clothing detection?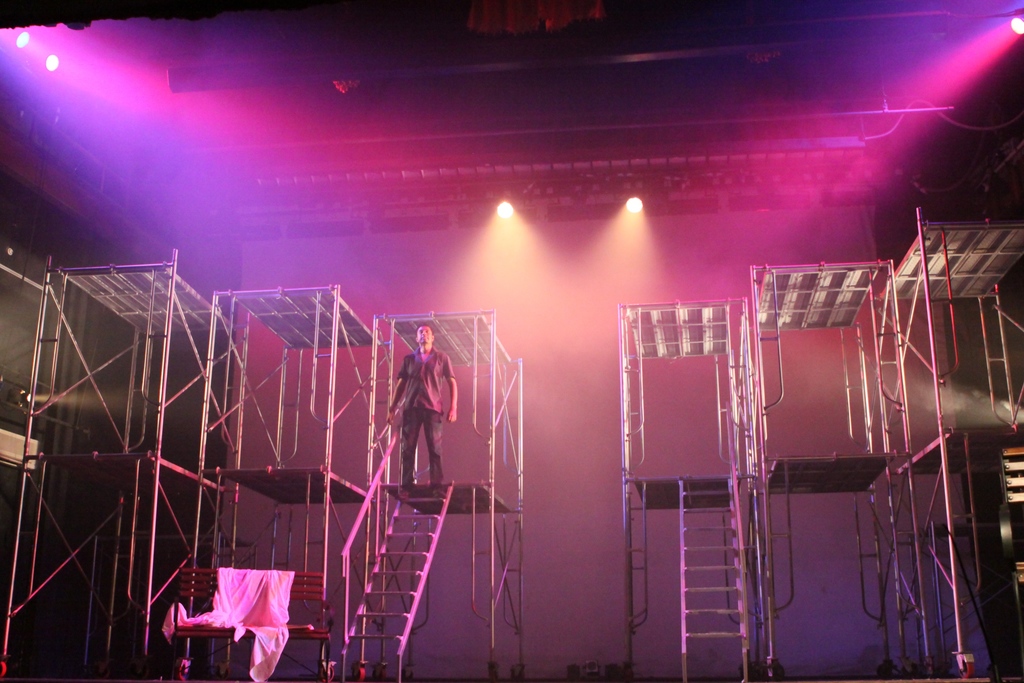
bbox=(391, 345, 450, 488)
